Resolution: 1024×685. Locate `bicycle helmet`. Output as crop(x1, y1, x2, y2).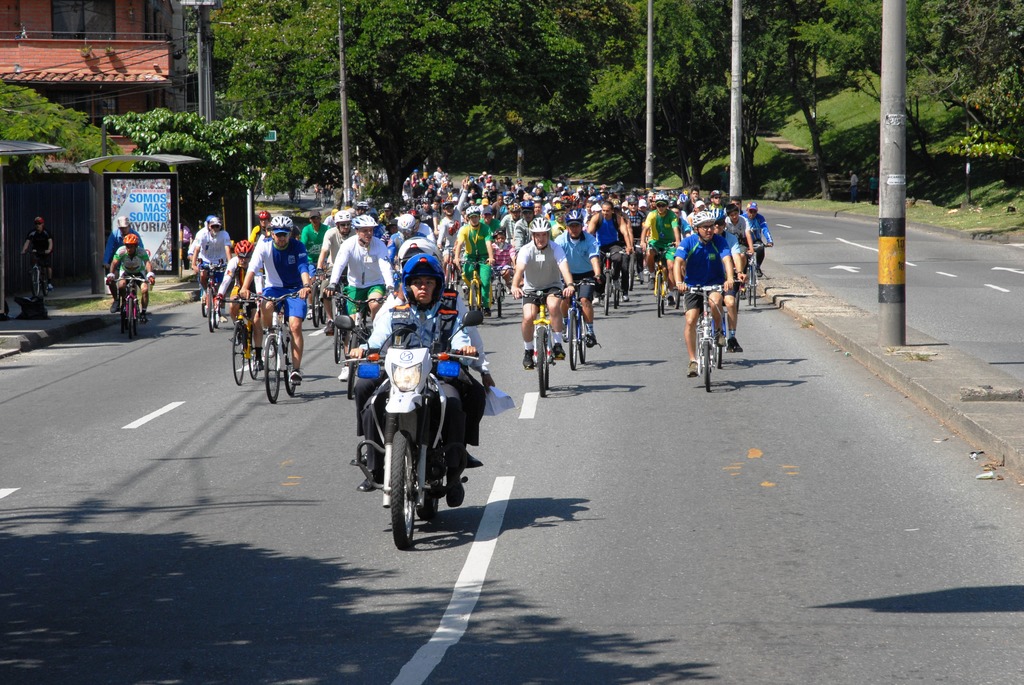
crop(692, 212, 714, 228).
